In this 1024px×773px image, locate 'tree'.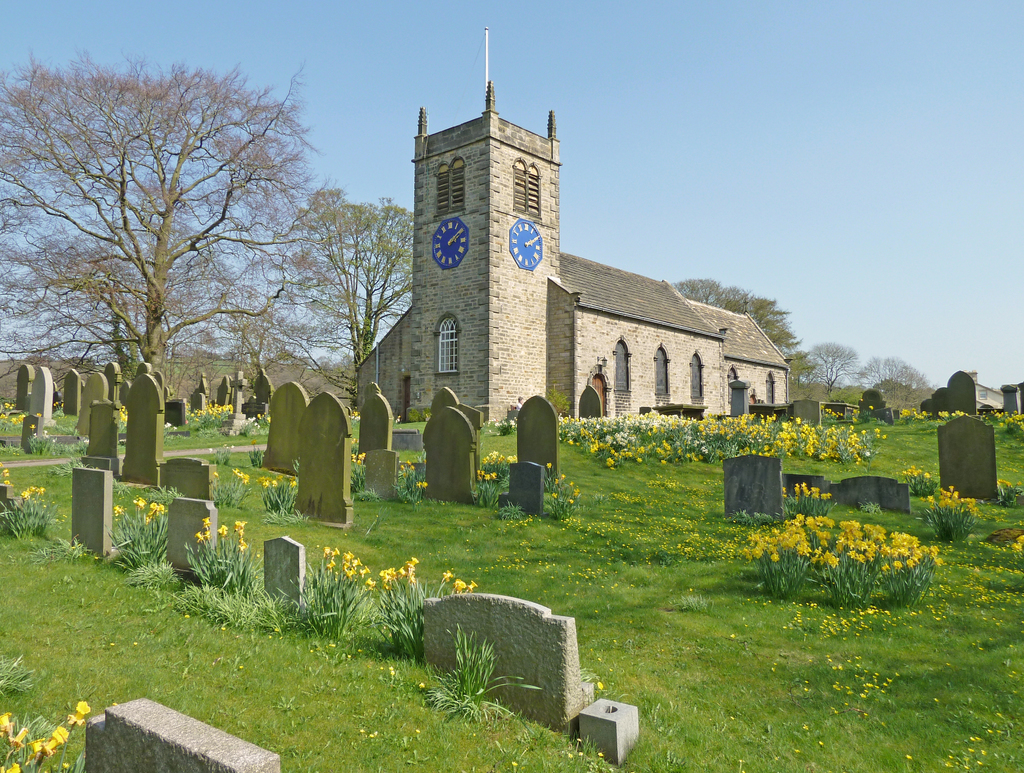
Bounding box: 279, 197, 413, 406.
